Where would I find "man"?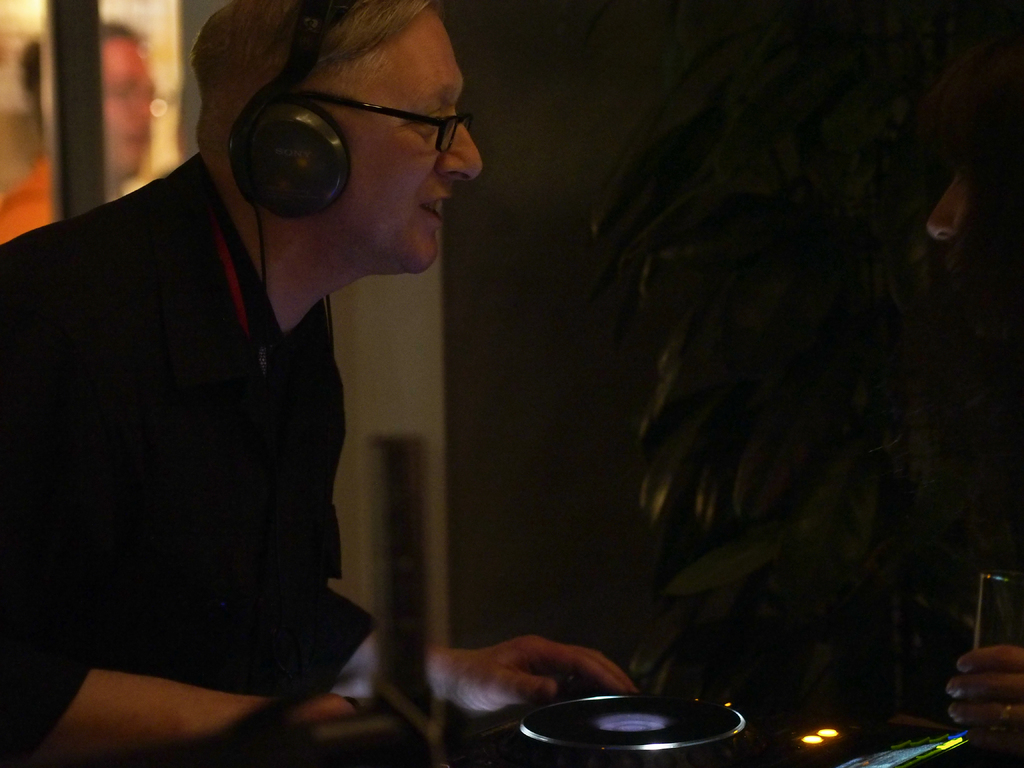
At {"left": 17, "top": 14, "right": 541, "bottom": 737}.
